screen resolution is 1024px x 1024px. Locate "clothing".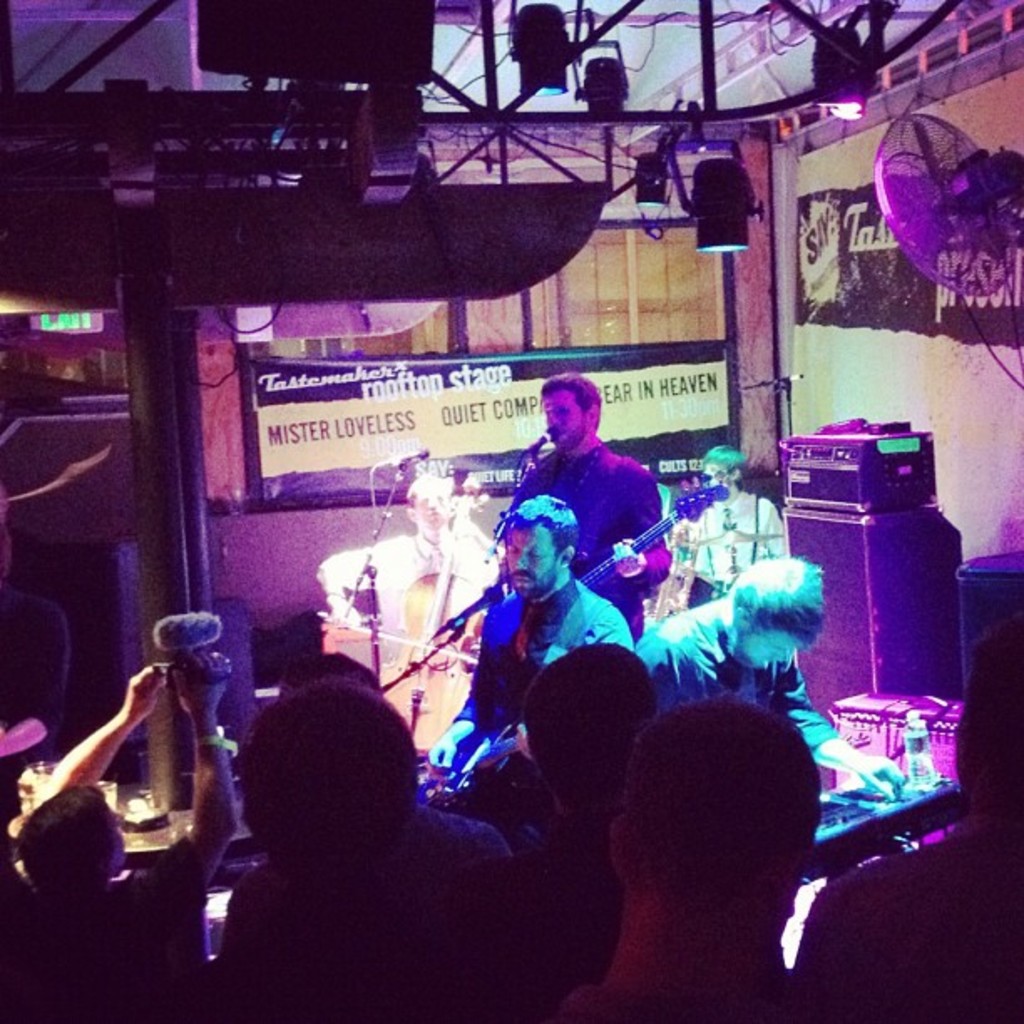
x1=537, y1=974, x2=823, y2=1022.
